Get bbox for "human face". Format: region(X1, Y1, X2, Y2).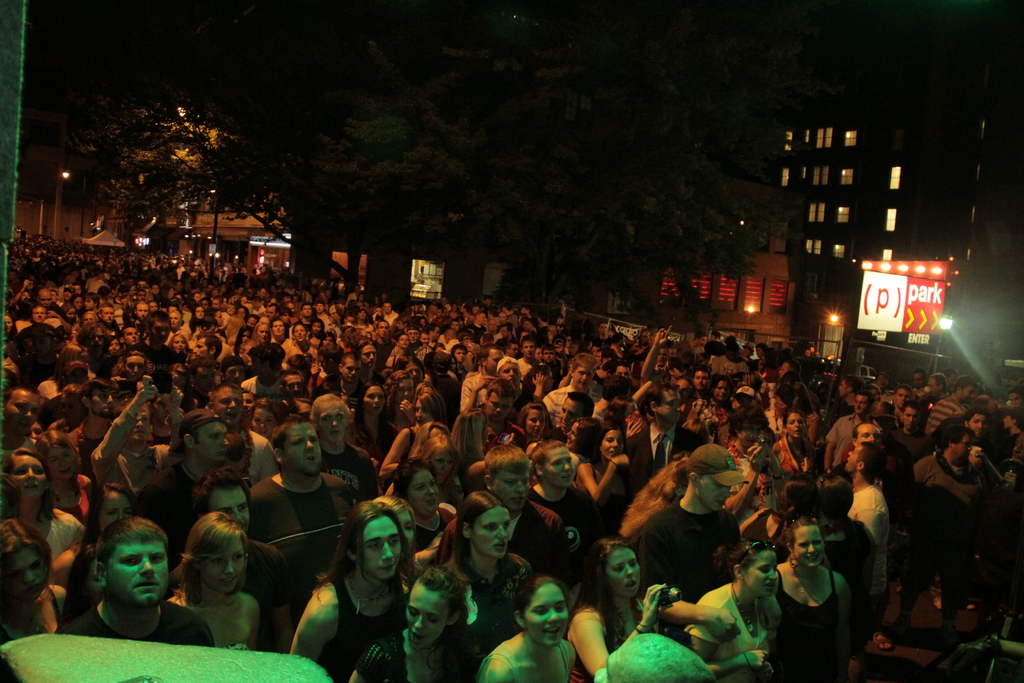
region(496, 466, 530, 508).
